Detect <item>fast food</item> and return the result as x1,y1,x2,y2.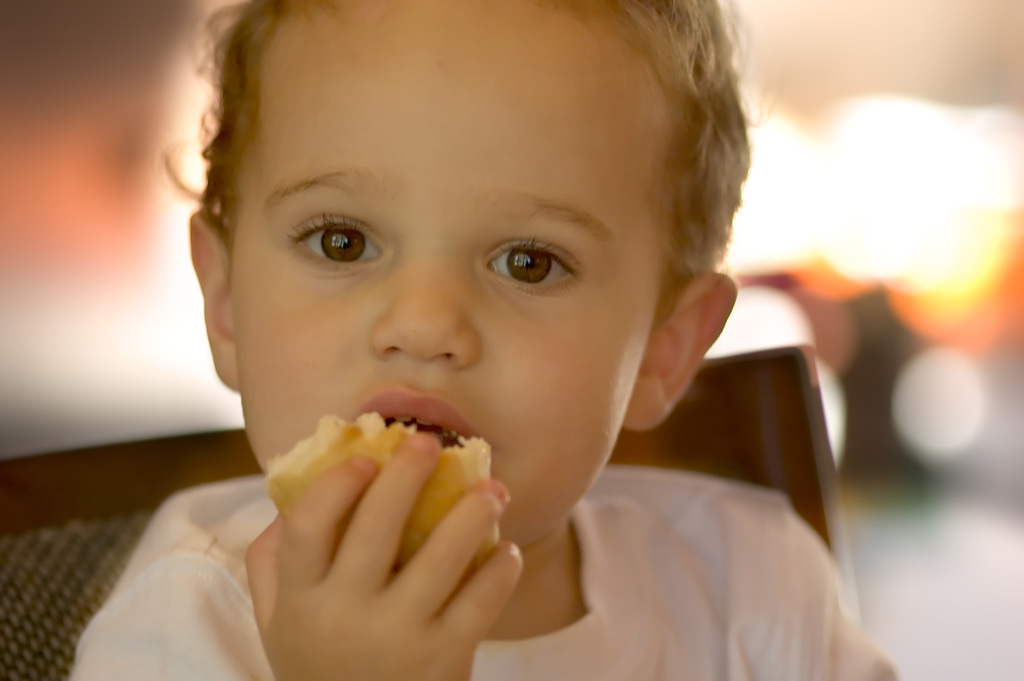
264,405,532,561.
